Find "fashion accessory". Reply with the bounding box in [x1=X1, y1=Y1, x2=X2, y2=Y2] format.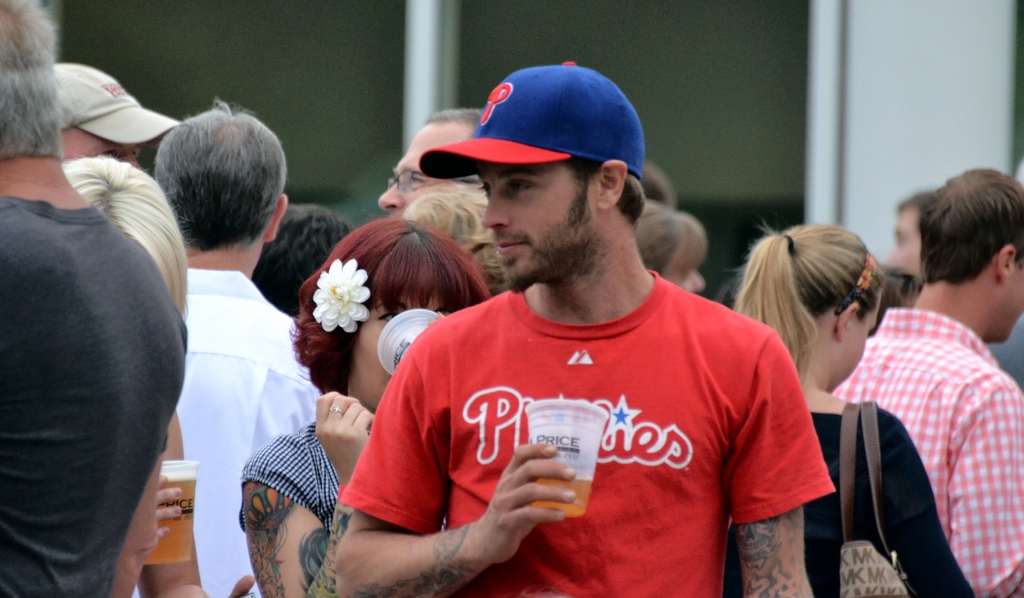
[x1=840, y1=401, x2=909, y2=597].
